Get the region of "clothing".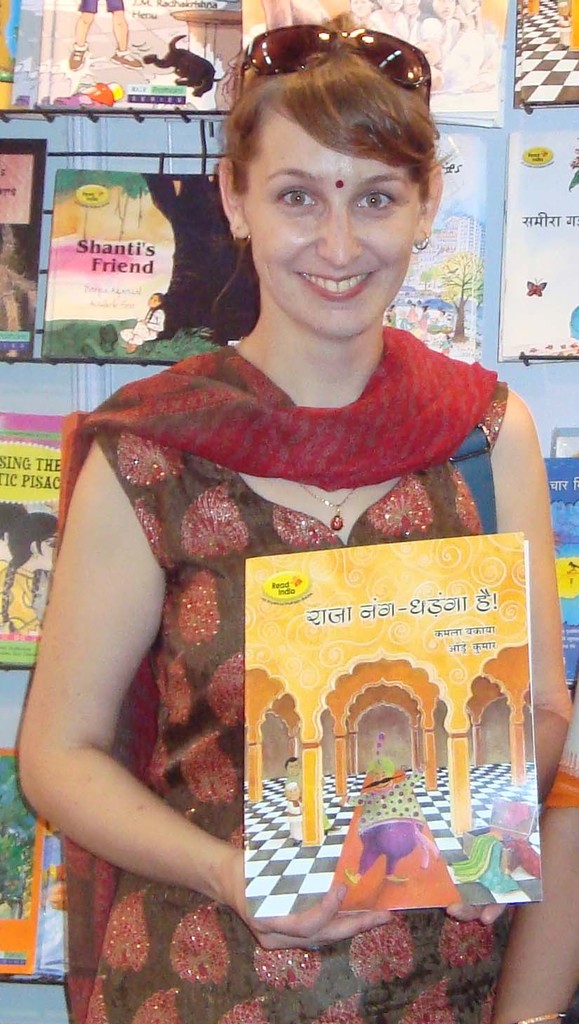
rect(54, 325, 511, 1023).
